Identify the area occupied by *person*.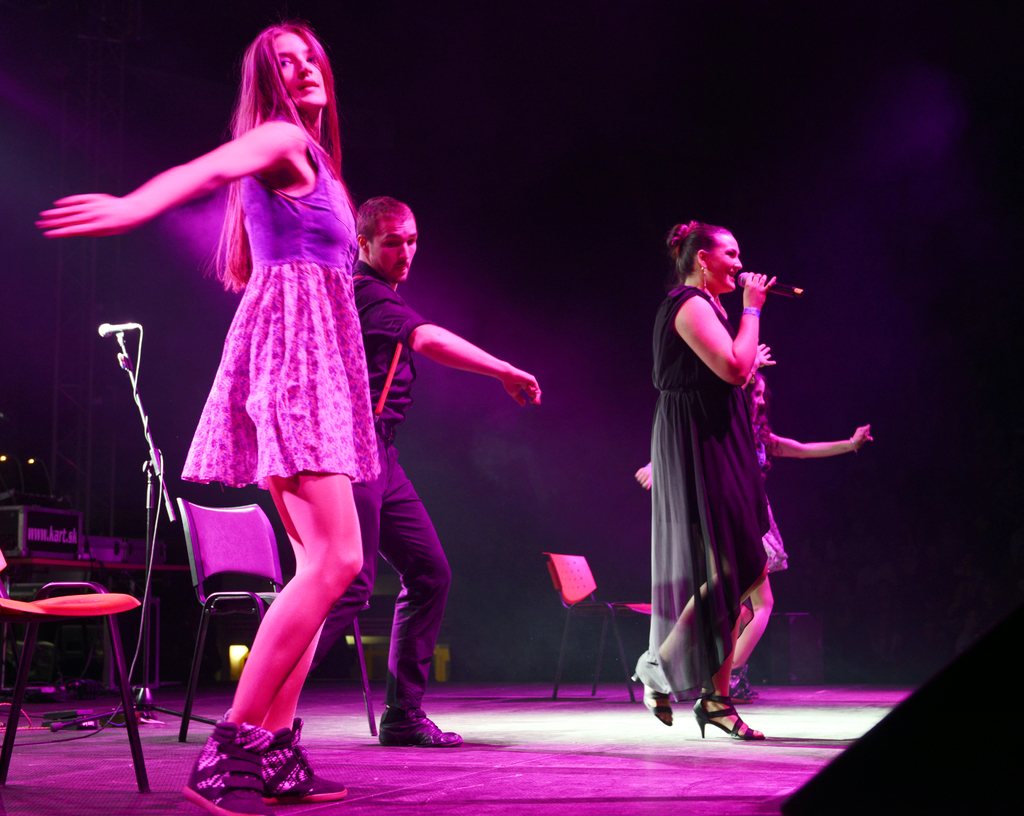
Area: {"x1": 346, "y1": 186, "x2": 548, "y2": 751}.
